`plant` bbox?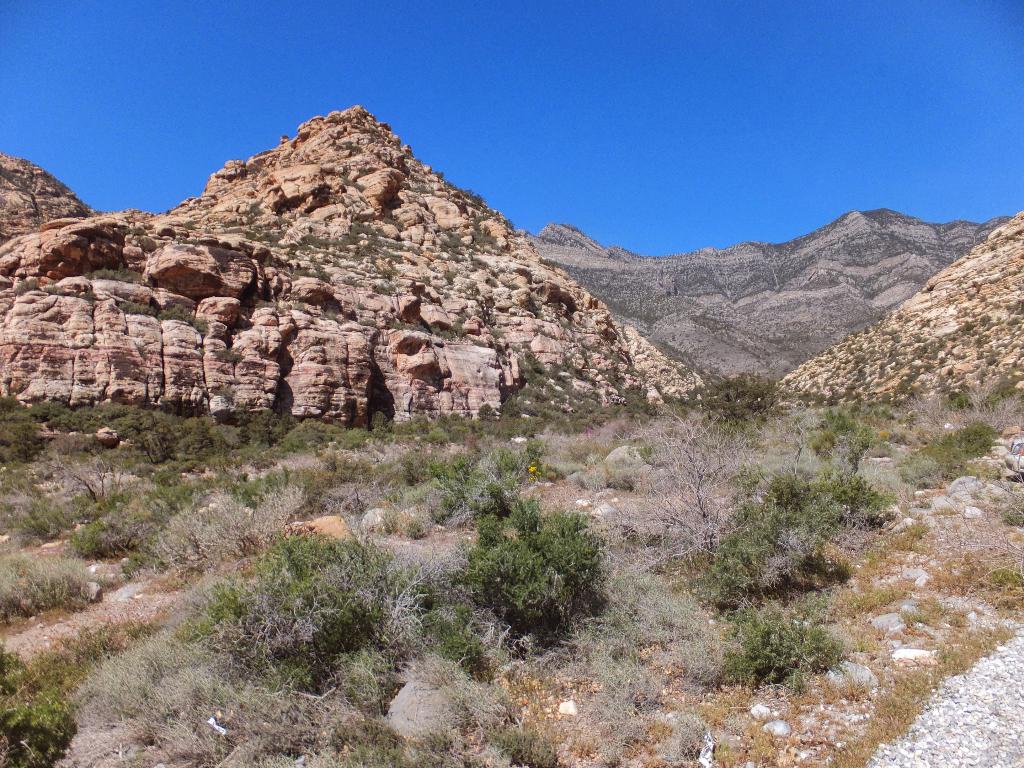
{"x1": 380, "y1": 266, "x2": 390, "y2": 282}
